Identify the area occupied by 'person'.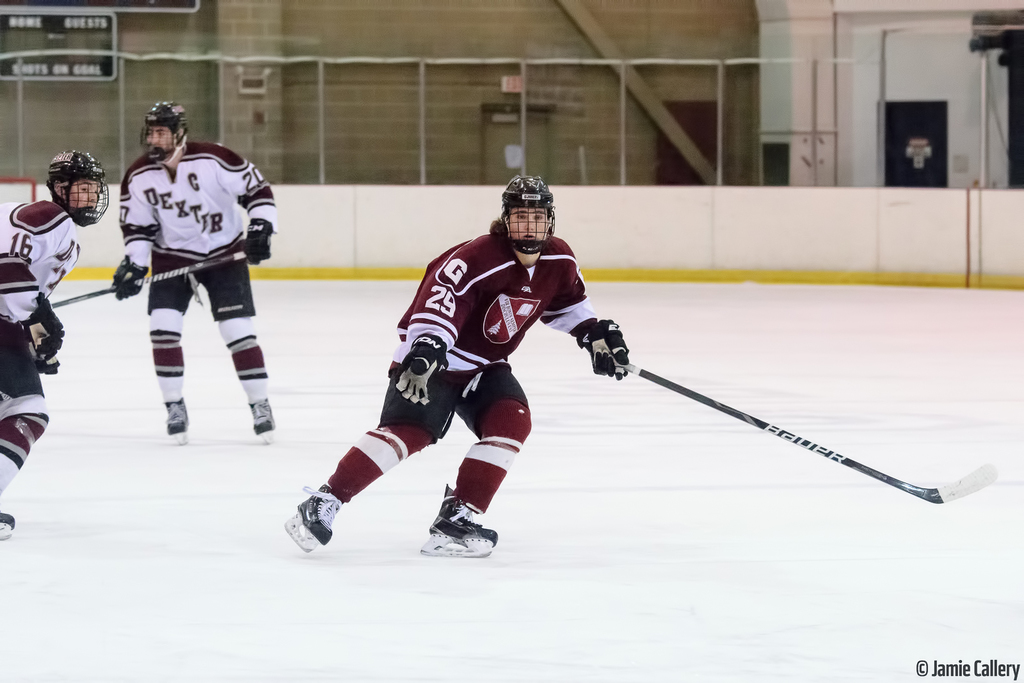
Area: x1=279 y1=167 x2=637 y2=555.
